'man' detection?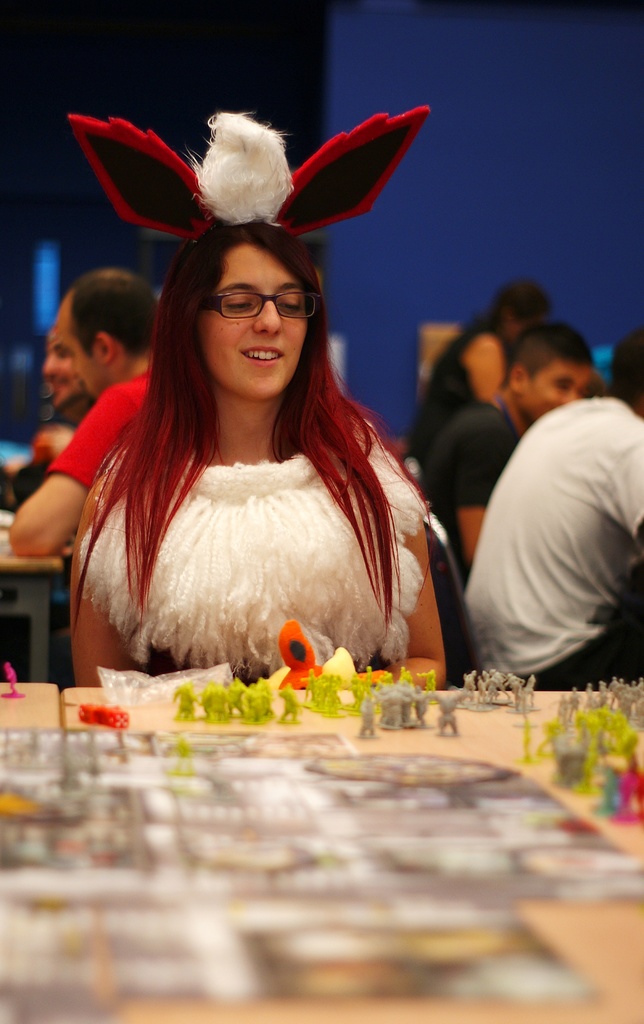
left=0, top=326, right=96, bottom=509
